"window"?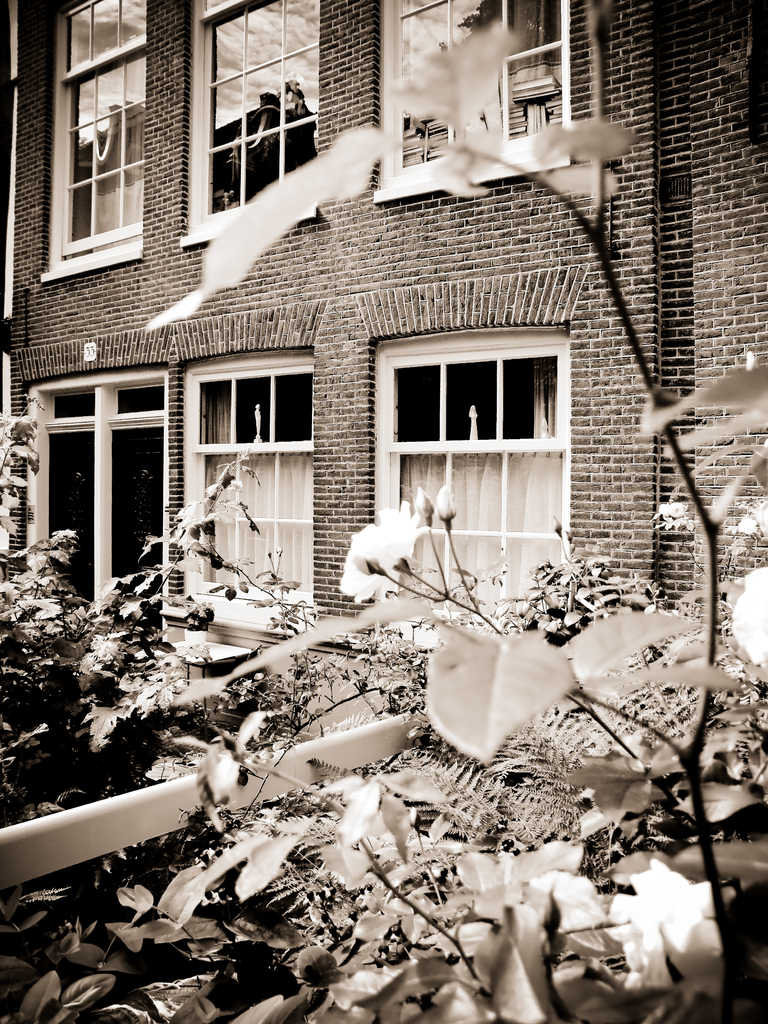
rect(35, 0, 149, 285)
